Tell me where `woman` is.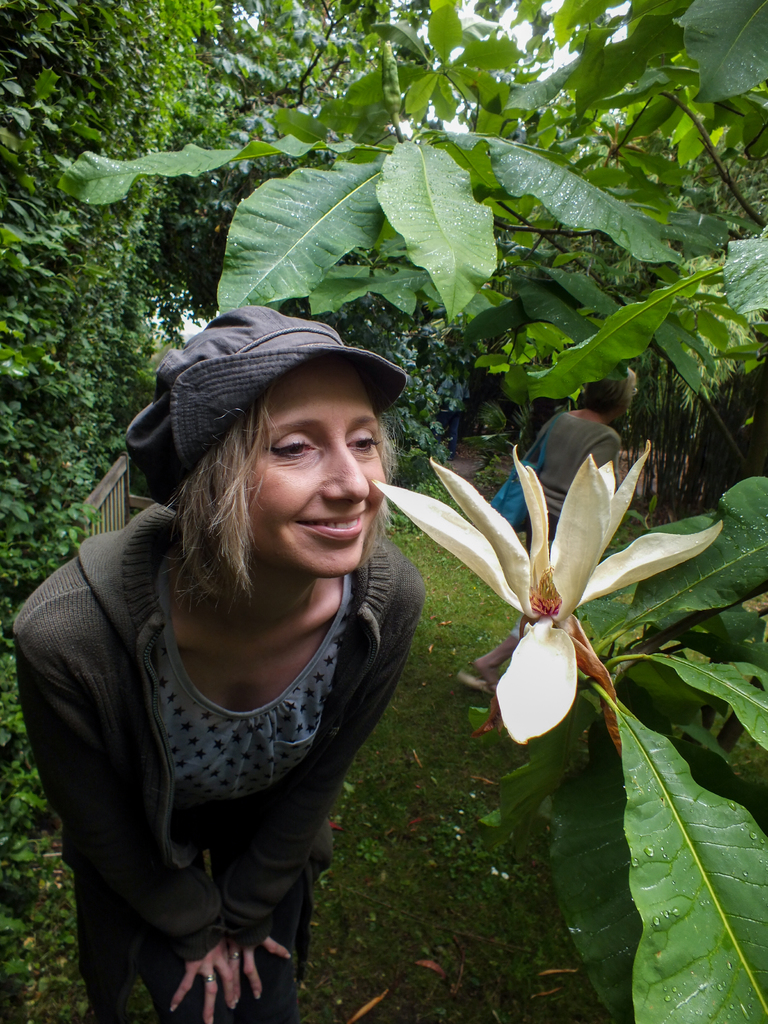
`woman` is at 453, 347, 645, 710.
